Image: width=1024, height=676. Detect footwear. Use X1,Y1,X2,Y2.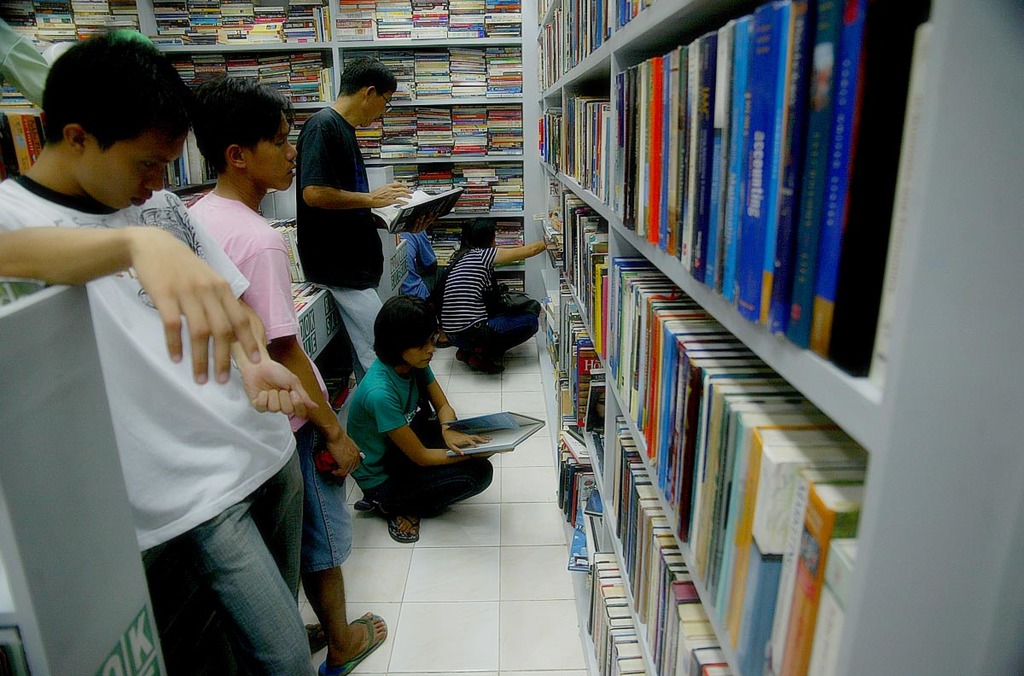
436,327,451,348.
